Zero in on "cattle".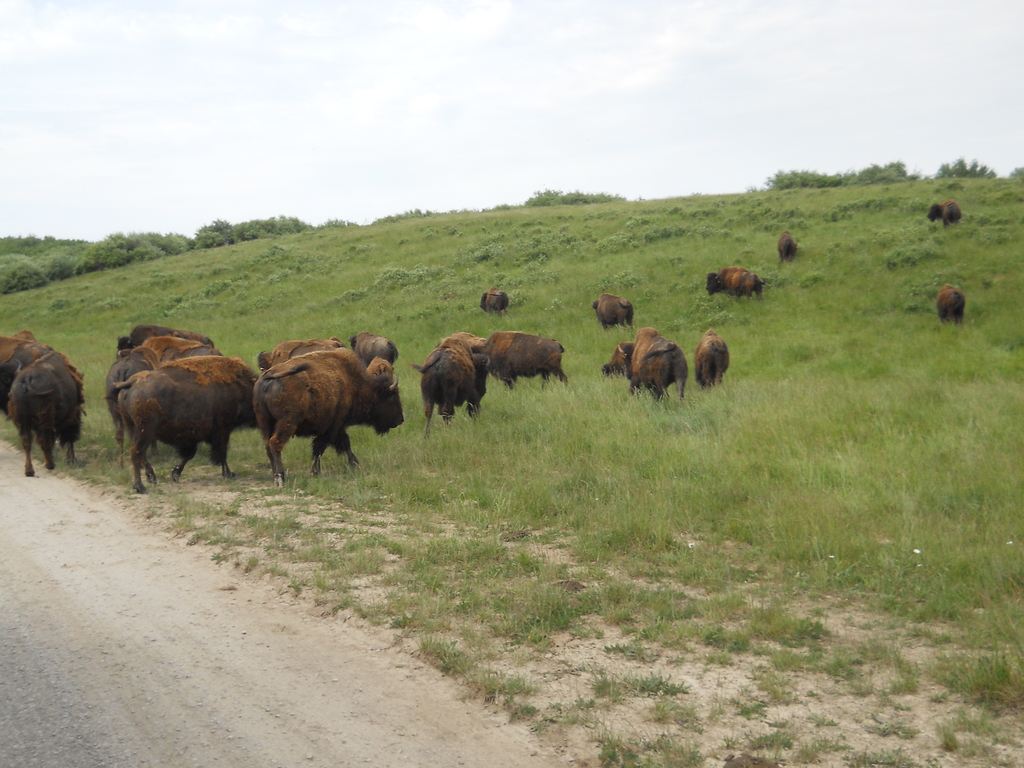
Zeroed in: (120,326,214,349).
